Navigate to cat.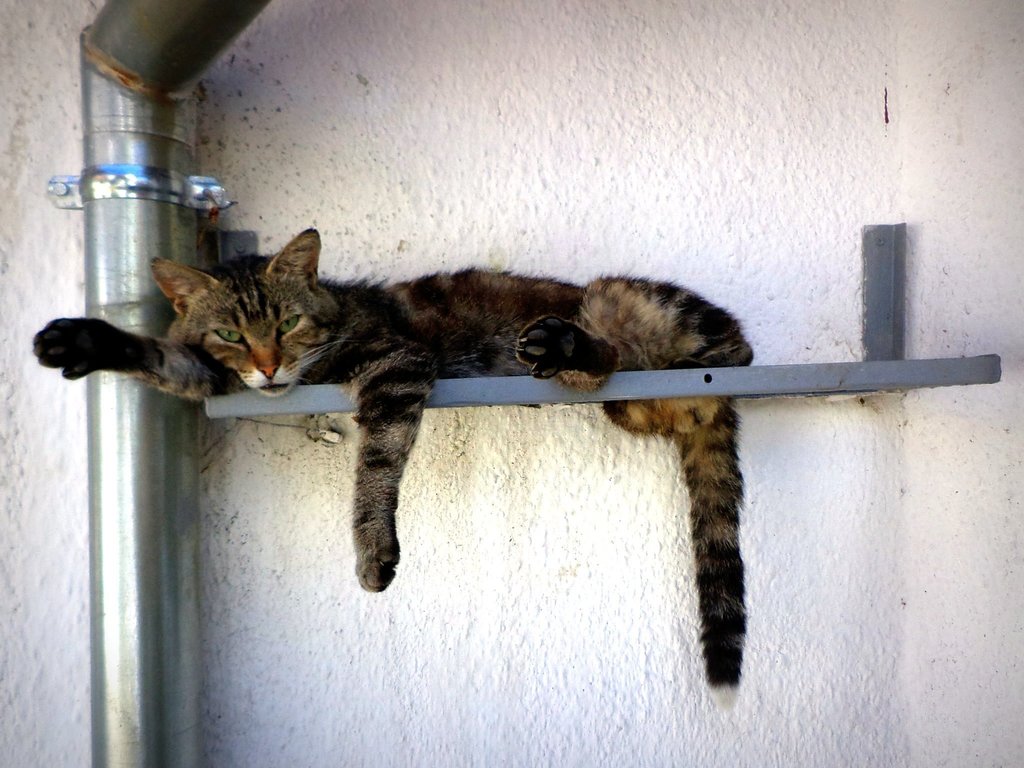
Navigation target: bbox(28, 225, 753, 694).
